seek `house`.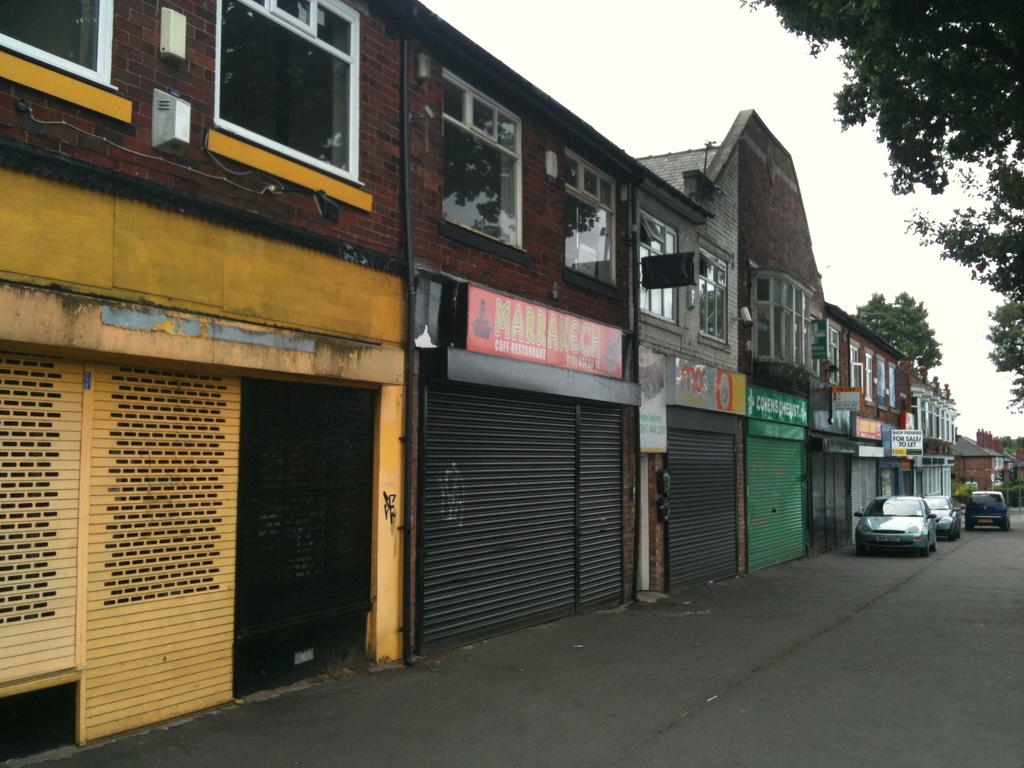
select_region(0, 0, 412, 755).
